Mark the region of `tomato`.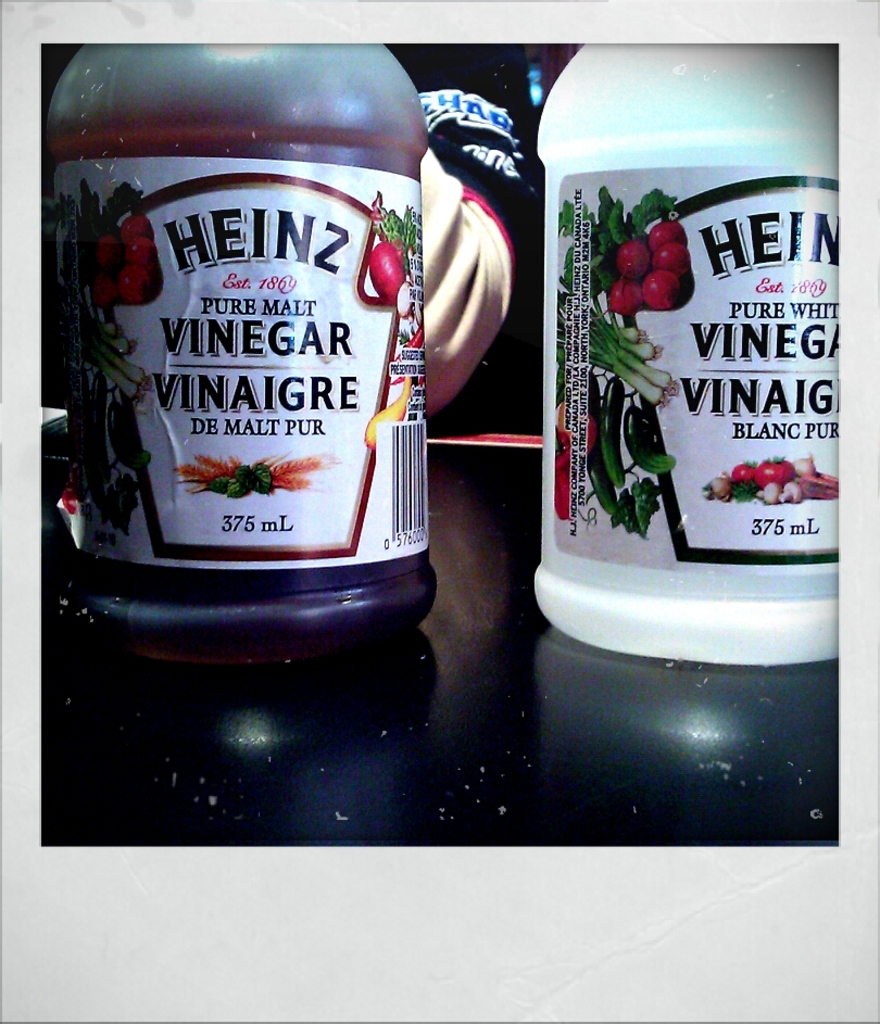
Region: 731 459 751 486.
